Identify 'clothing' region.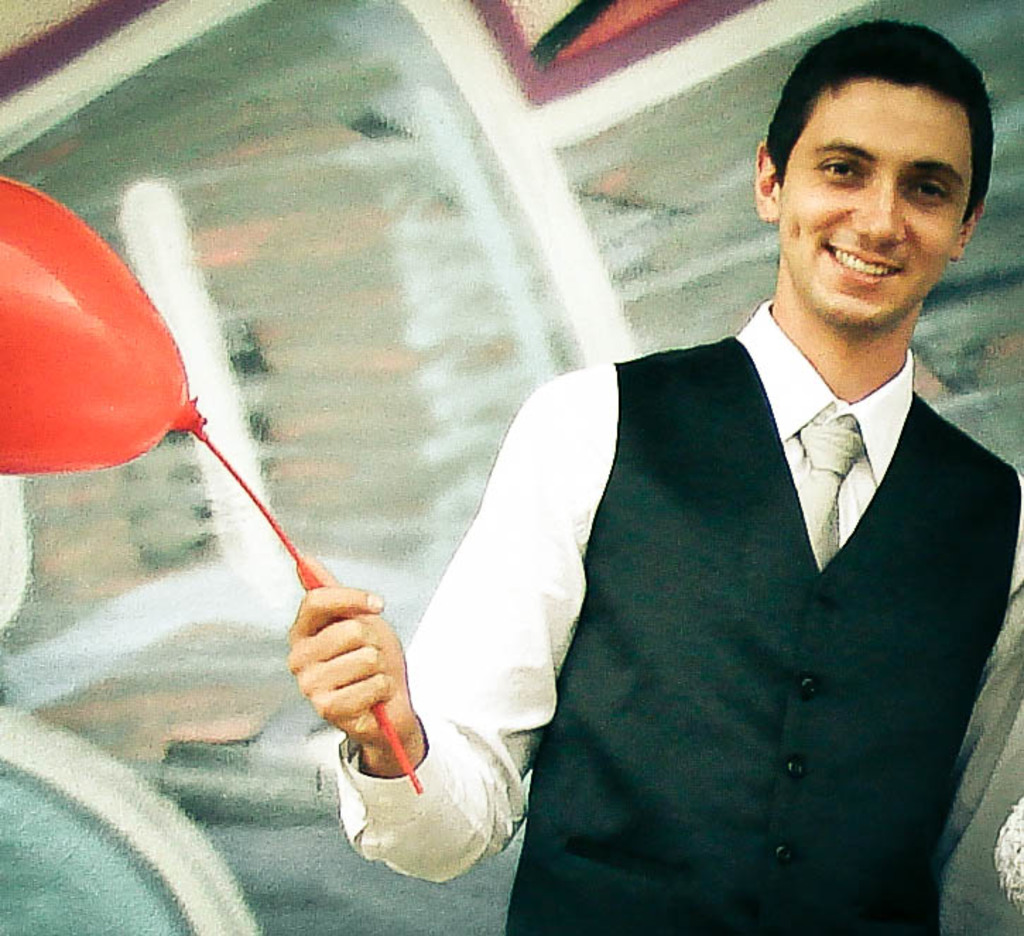
Region: region(441, 270, 1016, 909).
